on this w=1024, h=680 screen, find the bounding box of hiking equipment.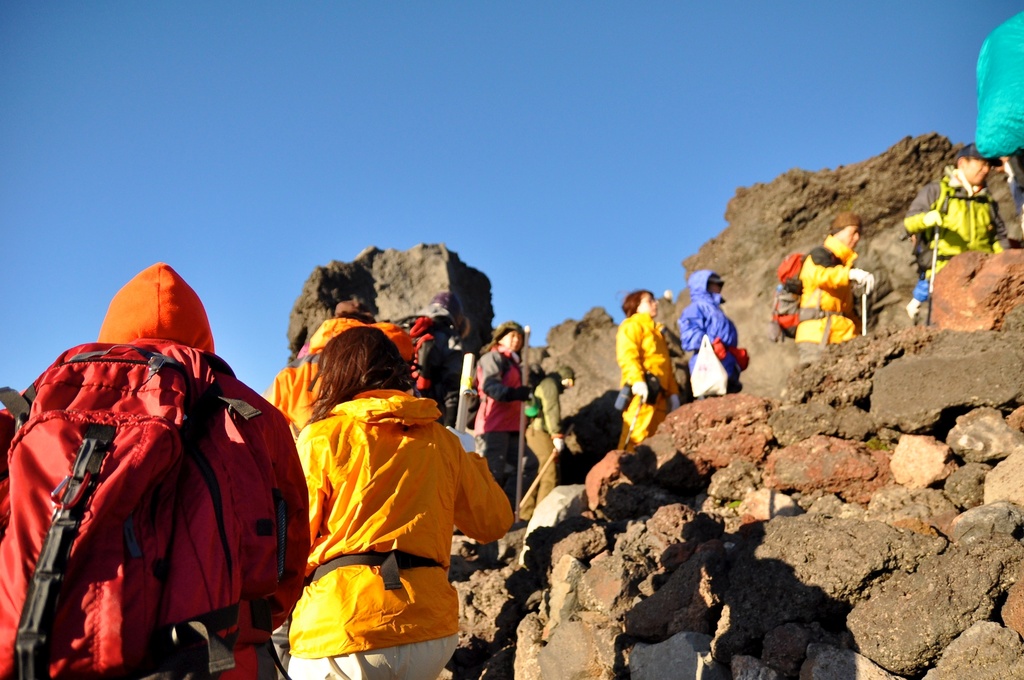
Bounding box: left=0, top=344, right=237, bottom=679.
